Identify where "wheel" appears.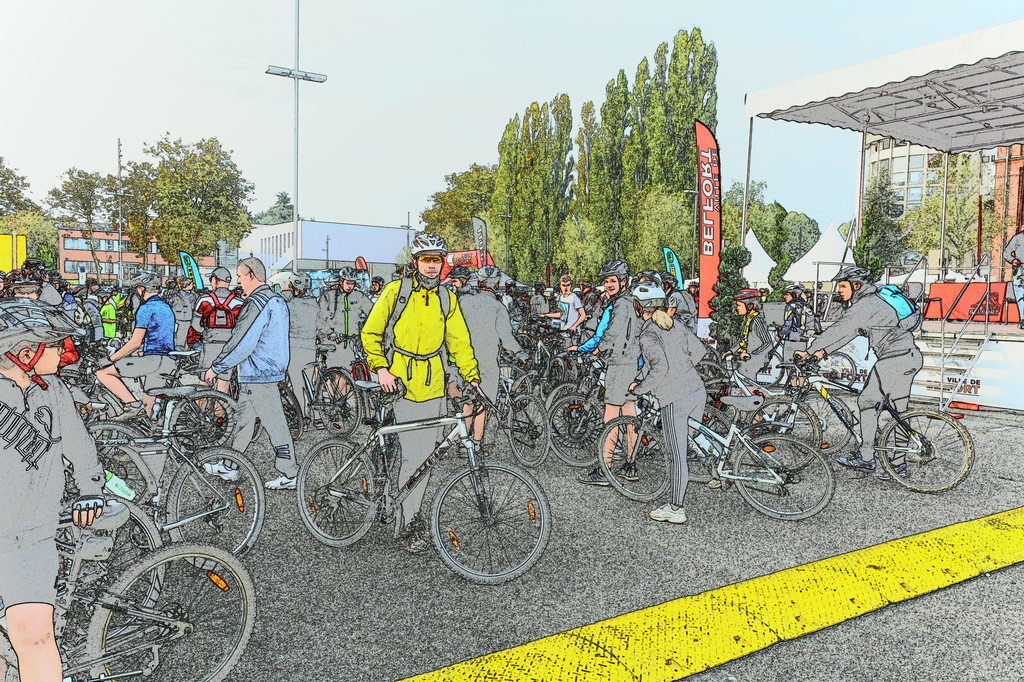
Appears at locate(295, 434, 378, 545).
